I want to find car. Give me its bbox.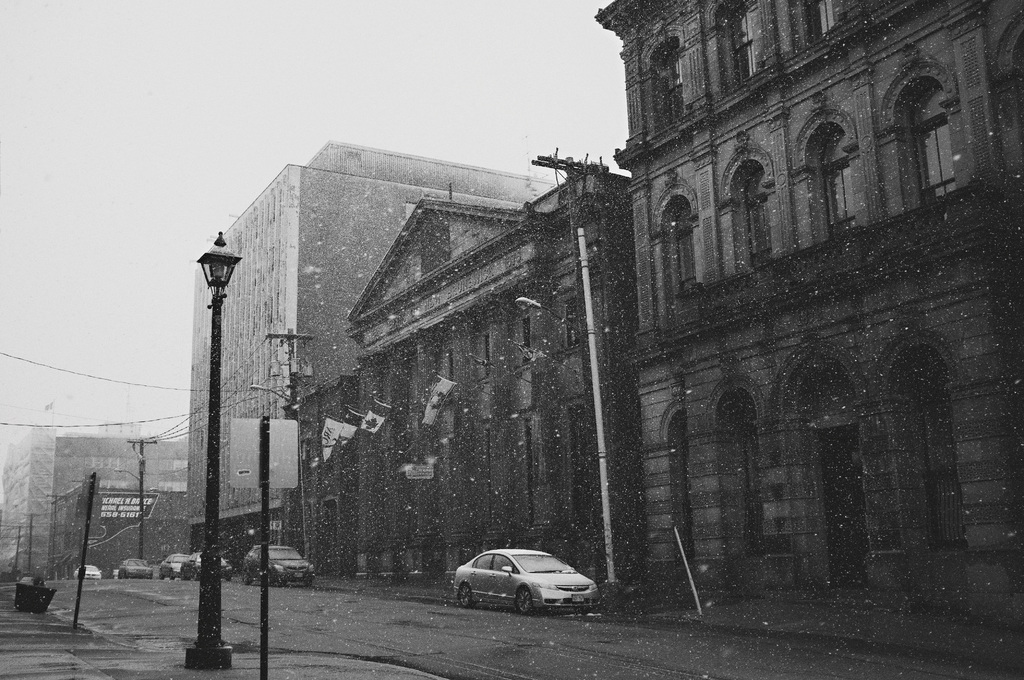
left=179, top=553, right=235, bottom=581.
